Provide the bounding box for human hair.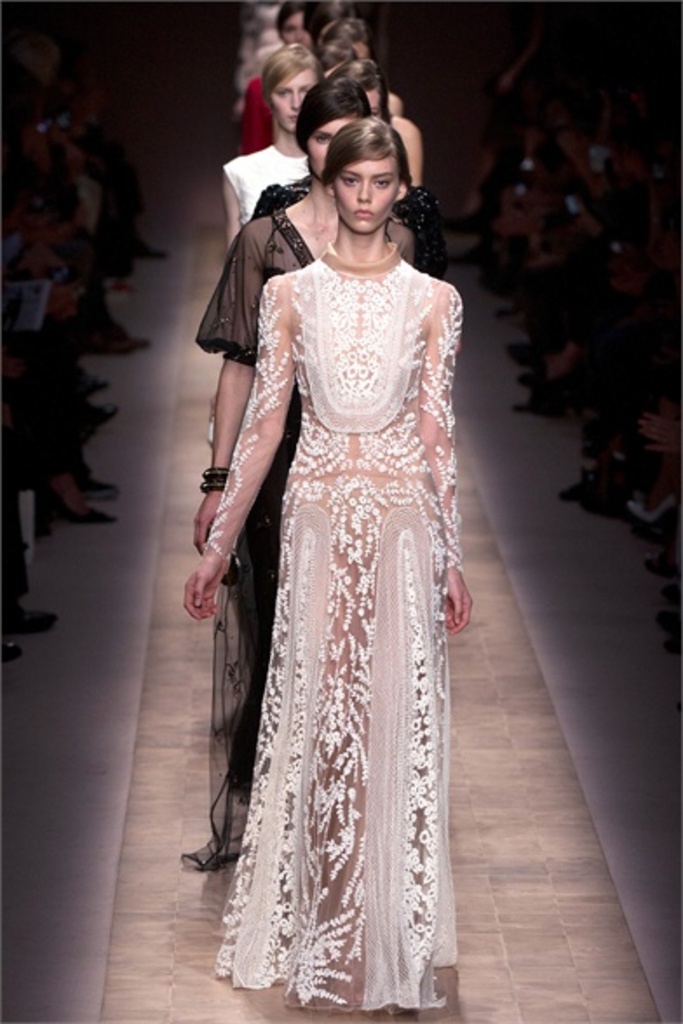
Rect(324, 16, 371, 61).
